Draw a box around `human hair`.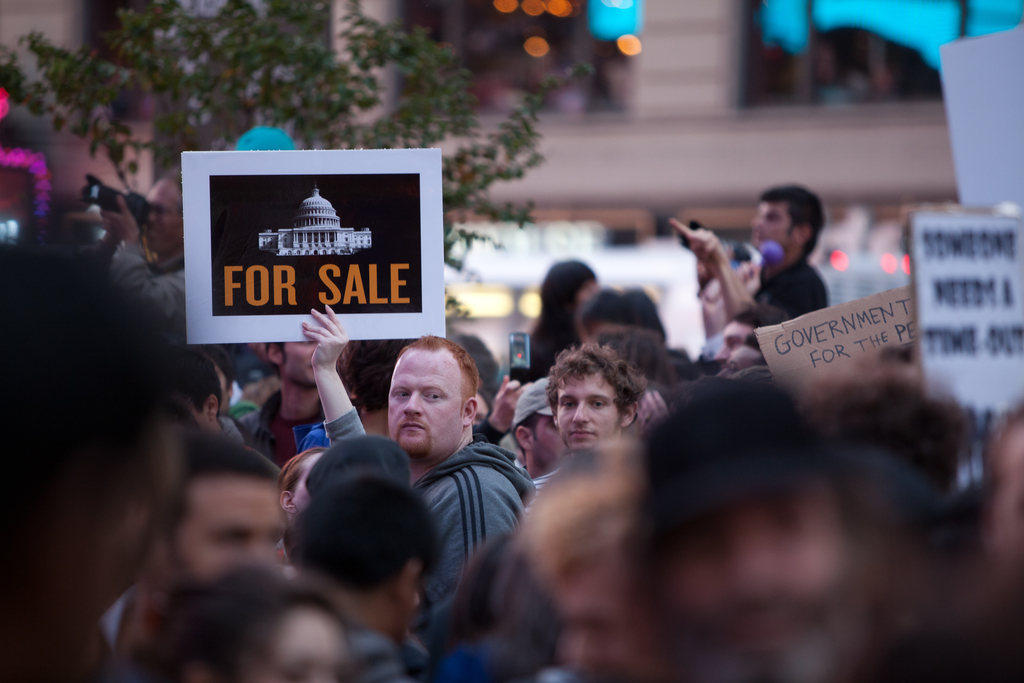
(544,341,648,427).
